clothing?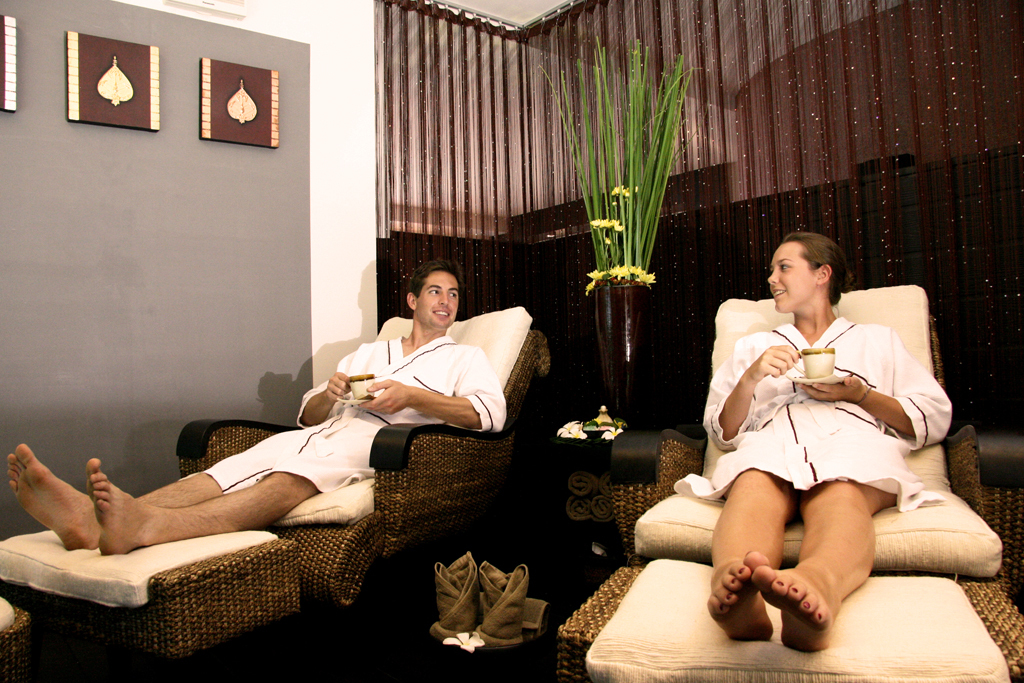
detection(206, 343, 485, 506)
